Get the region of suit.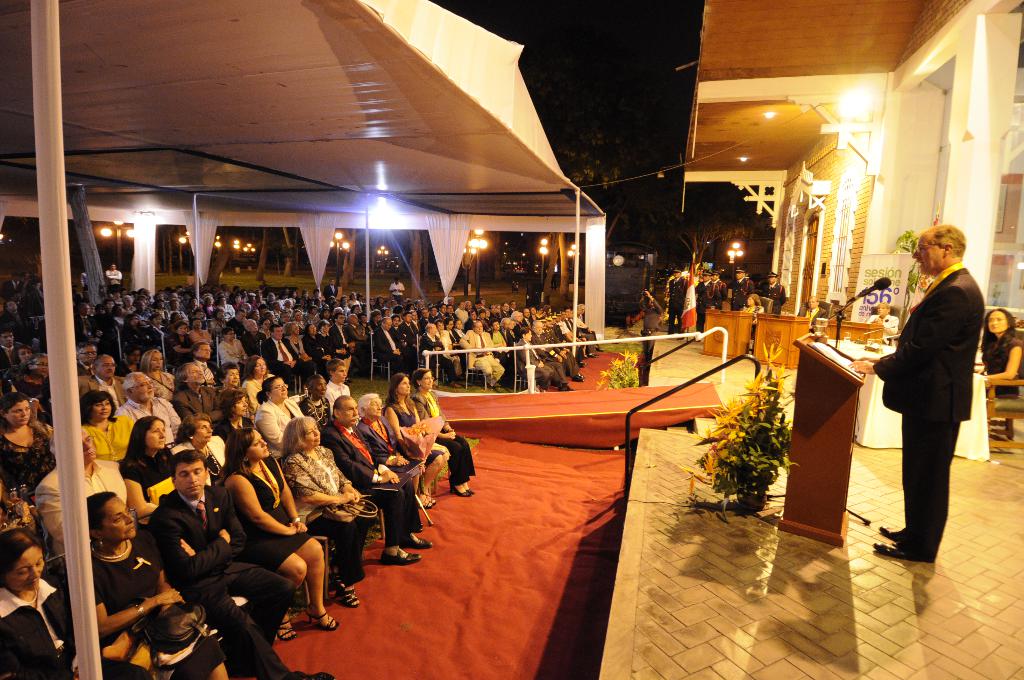
crop(545, 330, 579, 374).
